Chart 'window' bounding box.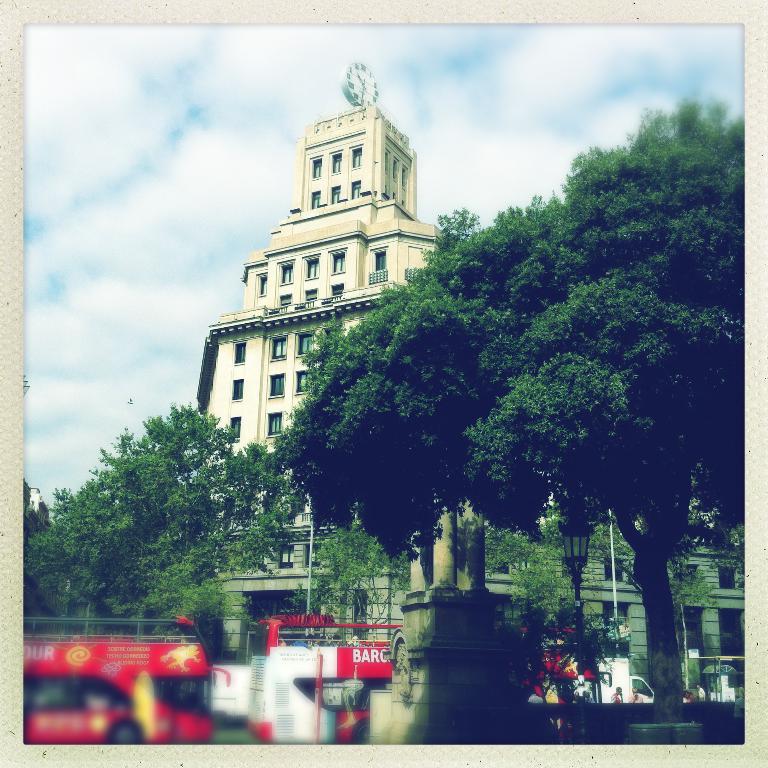
Charted: crop(299, 251, 320, 281).
